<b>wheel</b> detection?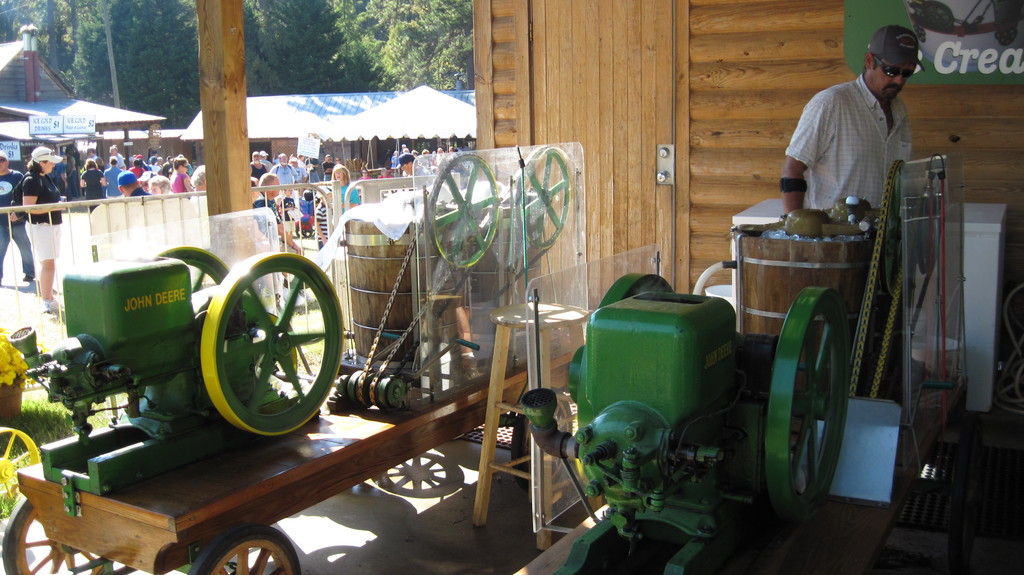
425/145/500/271
